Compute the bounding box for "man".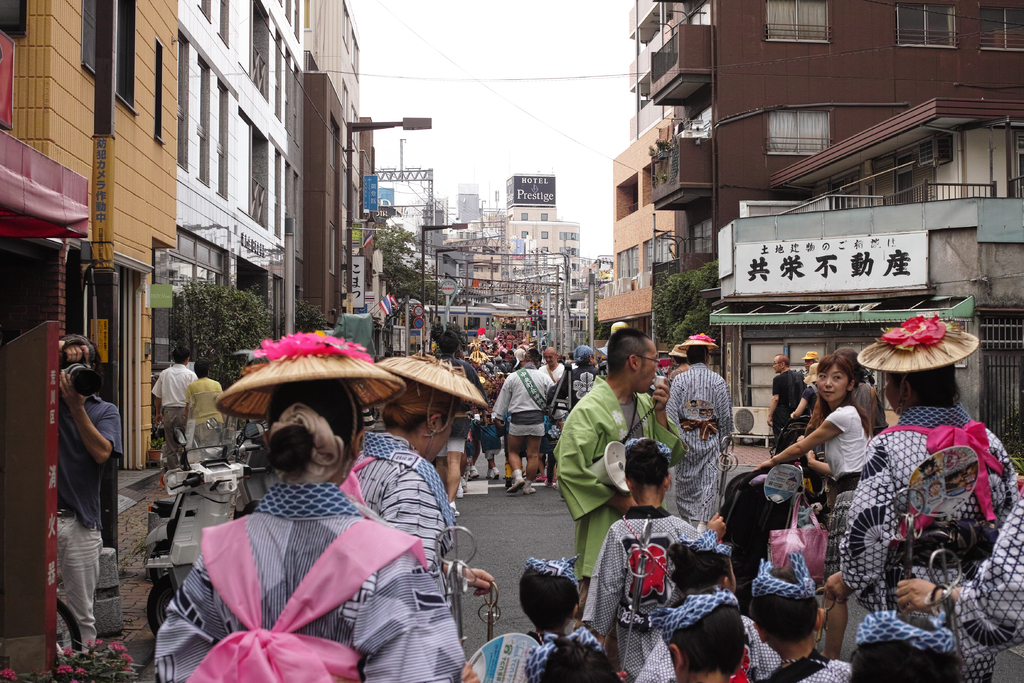
box=[34, 322, 114, 656].
